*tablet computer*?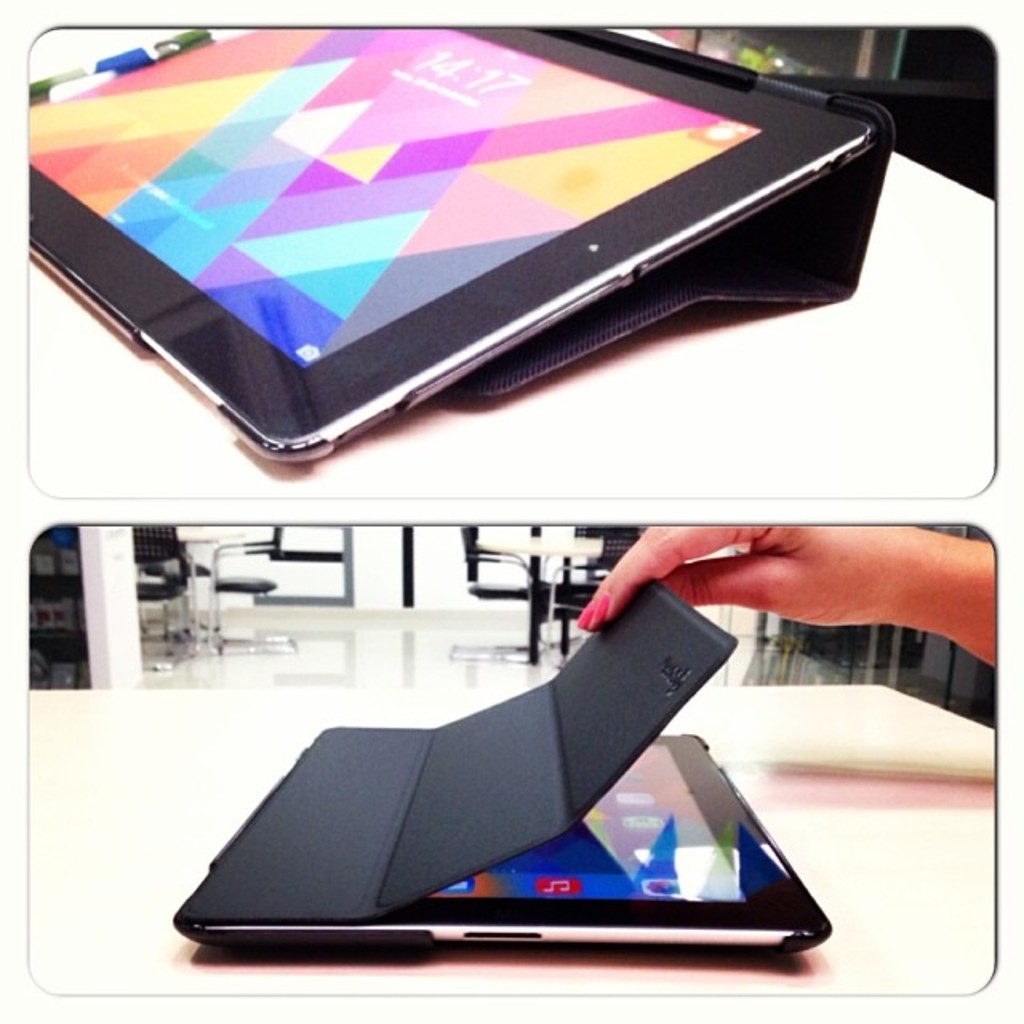
(left=30, top=27, right=894, bottom=466)
